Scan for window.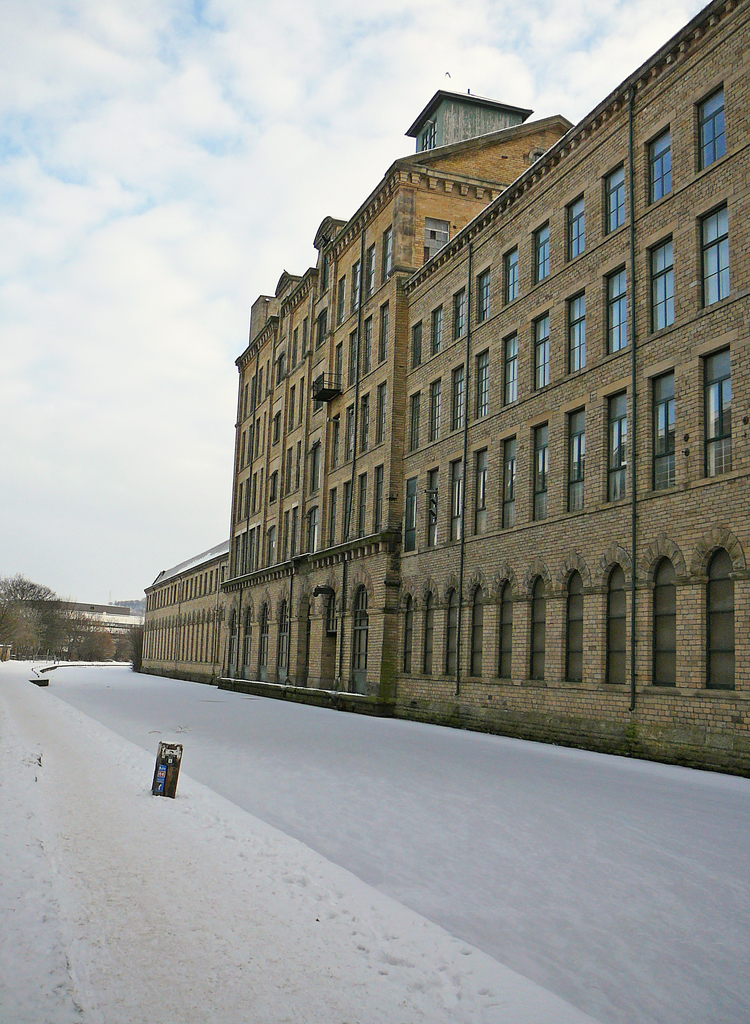
Scan result: 334:277:348:331.
